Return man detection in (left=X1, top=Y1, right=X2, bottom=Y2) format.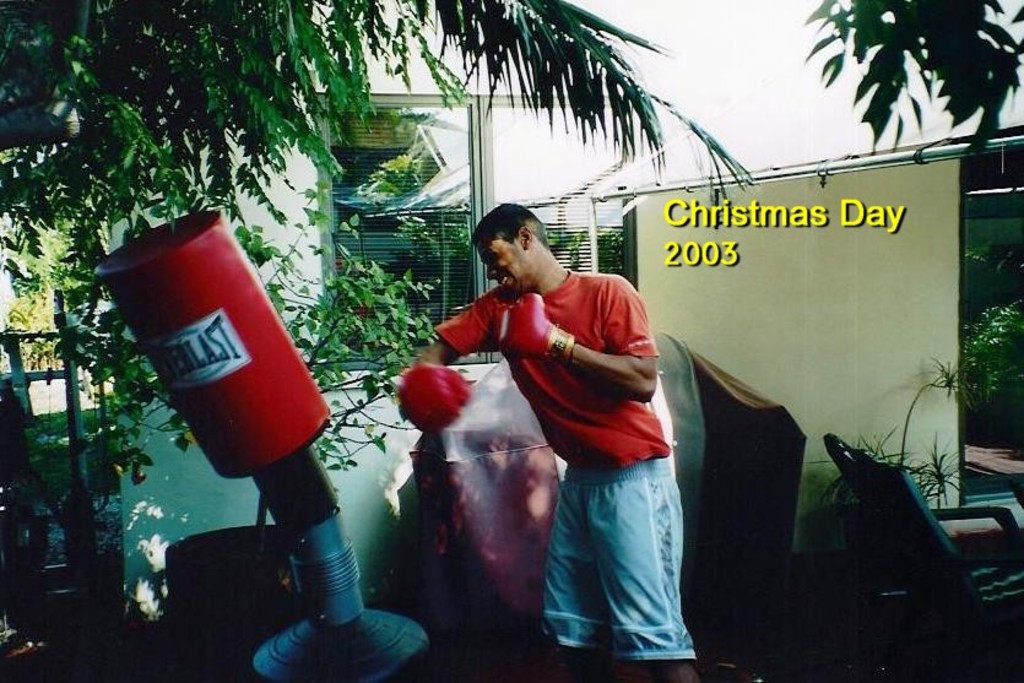
(left=484, top=219, right=708, bottom=676).
